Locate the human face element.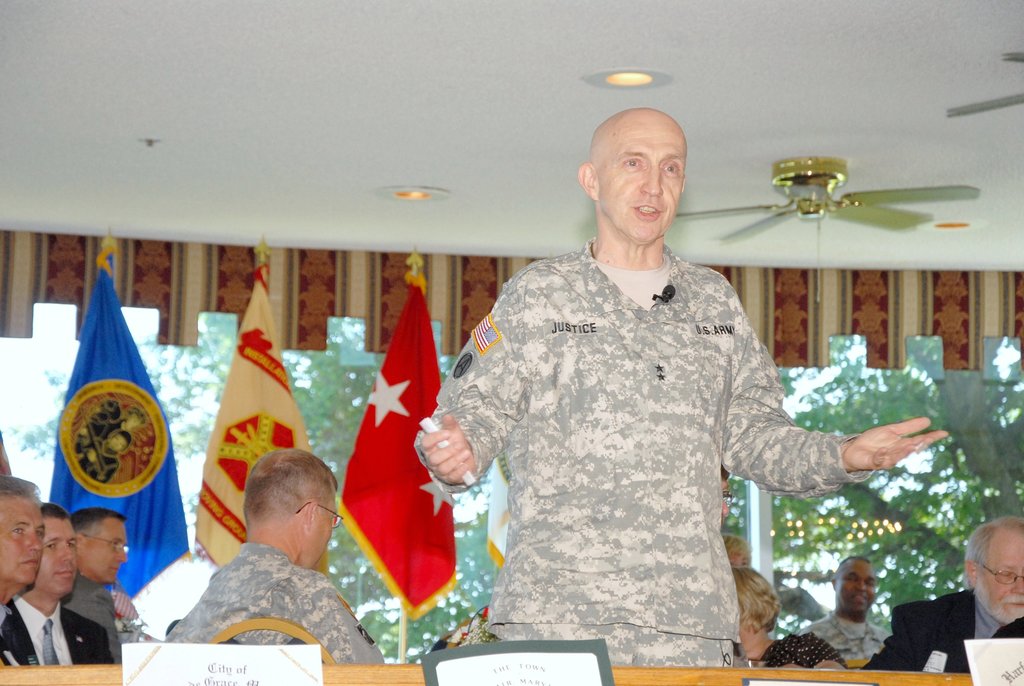
Element bbox: [311,489,334,569].
